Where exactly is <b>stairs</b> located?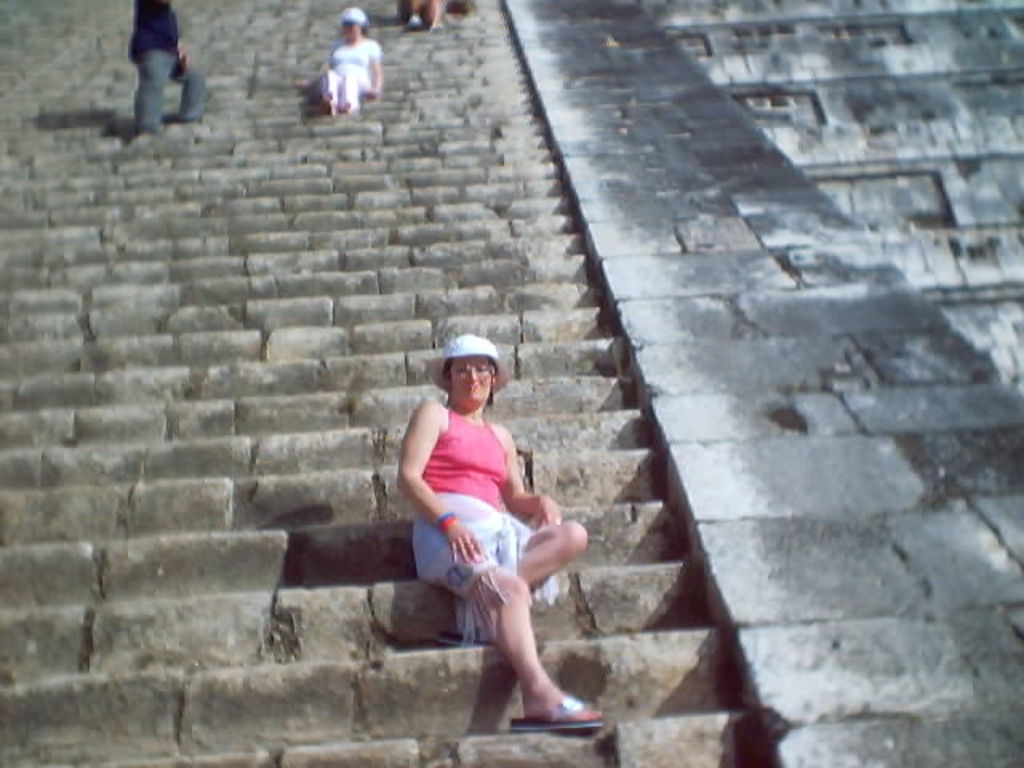
Its bounding box is (643,0,1022,766).
